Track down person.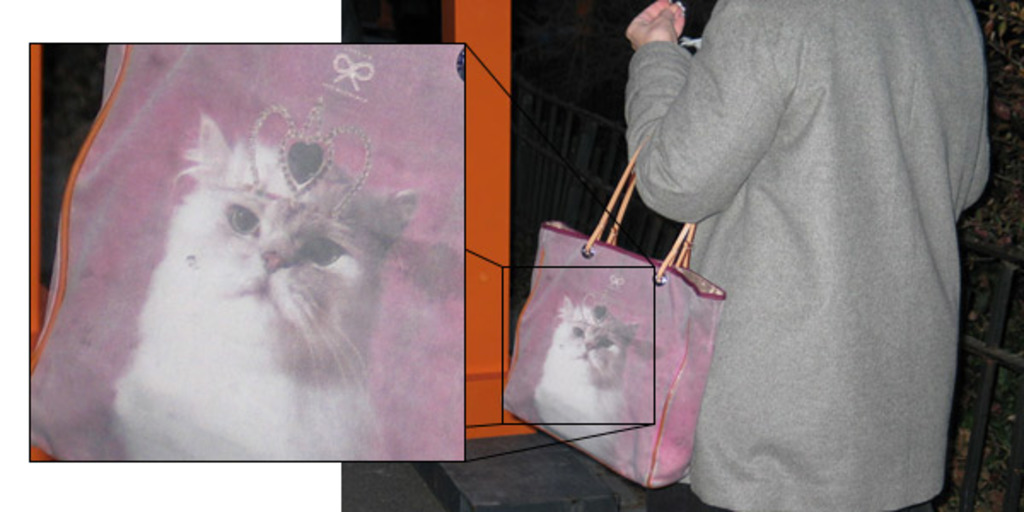
Tracked to <region>618, 0, 995, 510</region>.
